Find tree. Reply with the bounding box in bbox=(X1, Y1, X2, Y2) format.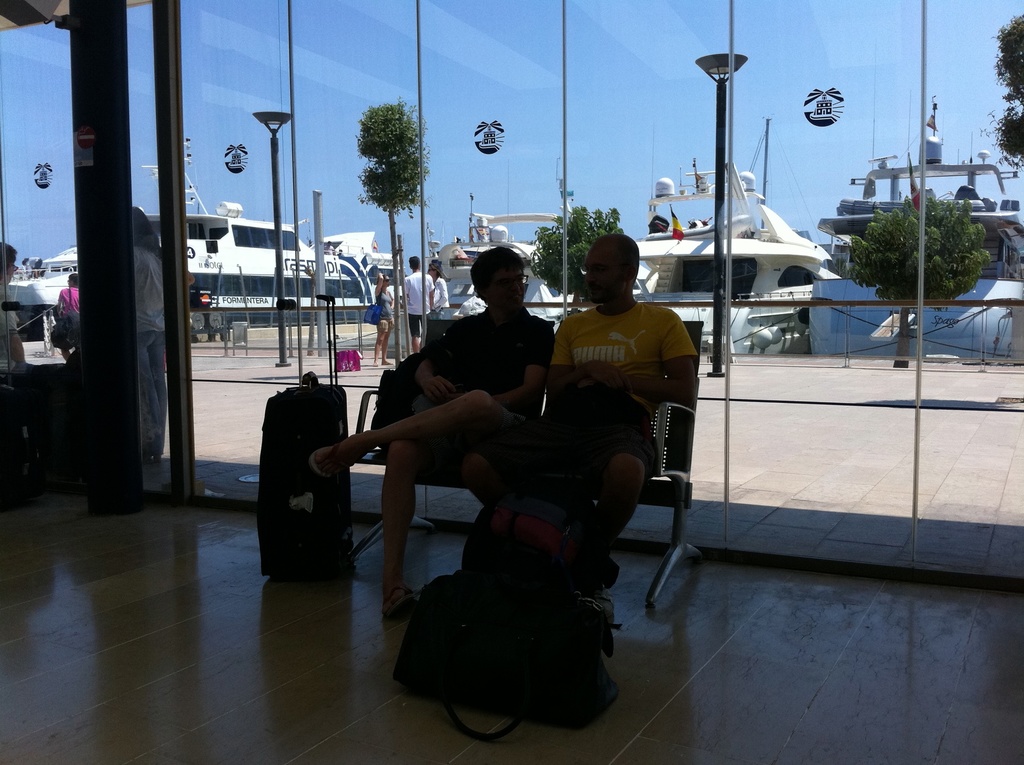
bbox=(527, 198, 628, 307).
